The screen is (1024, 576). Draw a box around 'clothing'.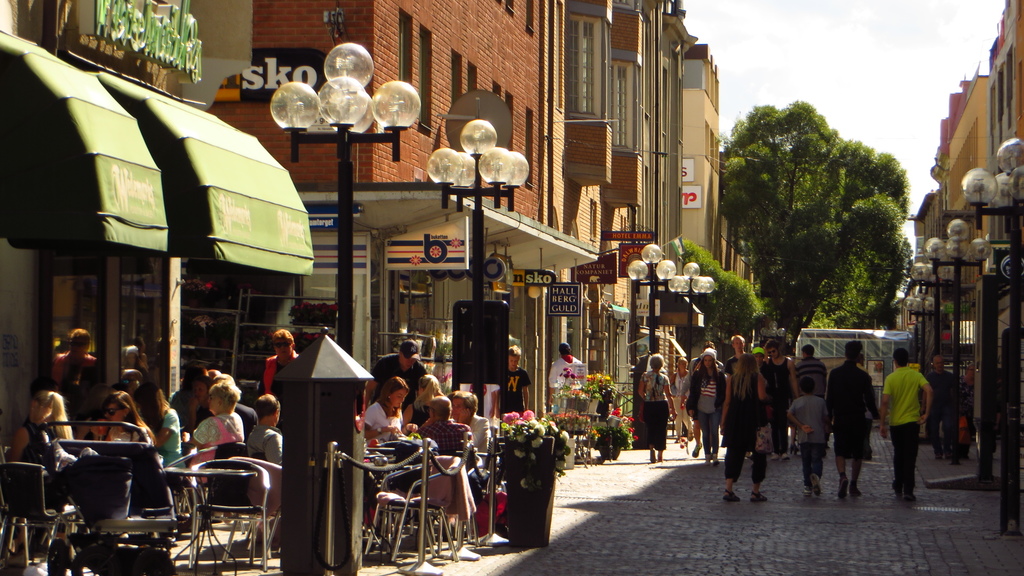
BBox(14, 418, 73, 486).
